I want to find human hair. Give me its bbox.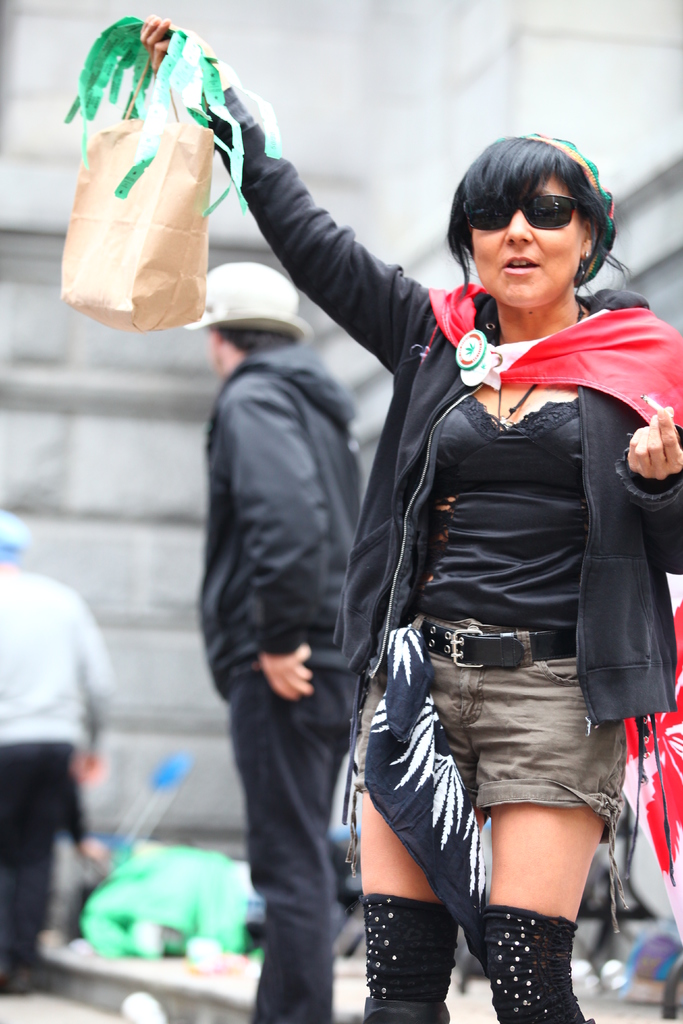
rect(450, 128, 609, 298).
